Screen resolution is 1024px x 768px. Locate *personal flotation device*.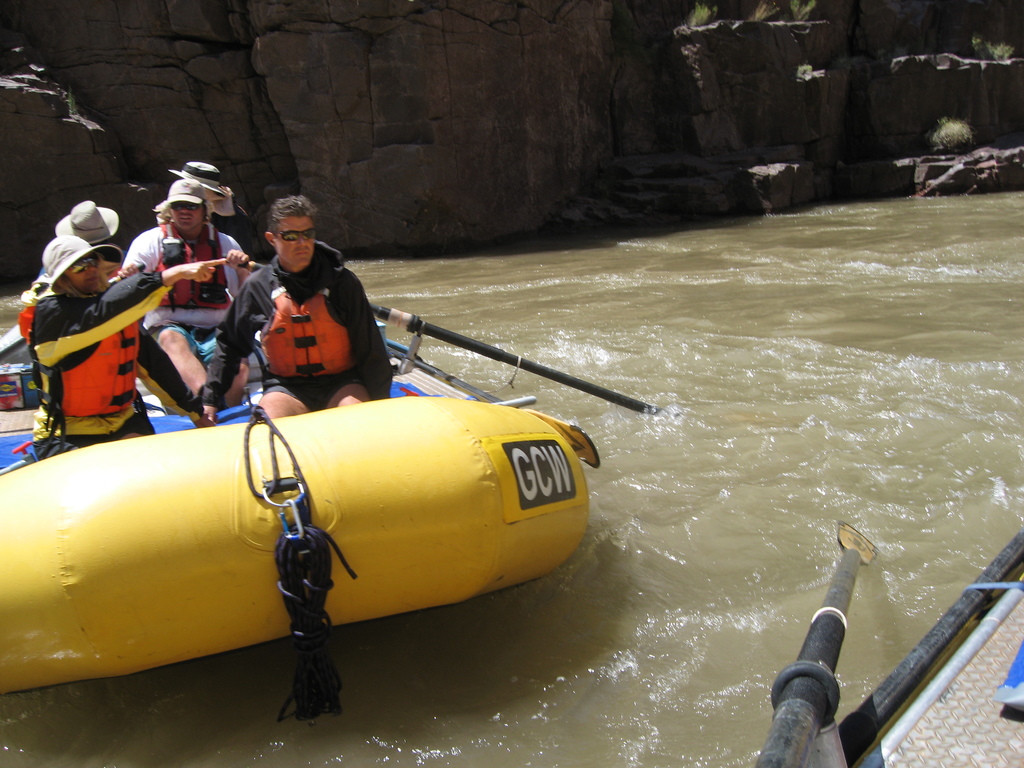
[x1=22, y1=278, x2=154, y2=441].
